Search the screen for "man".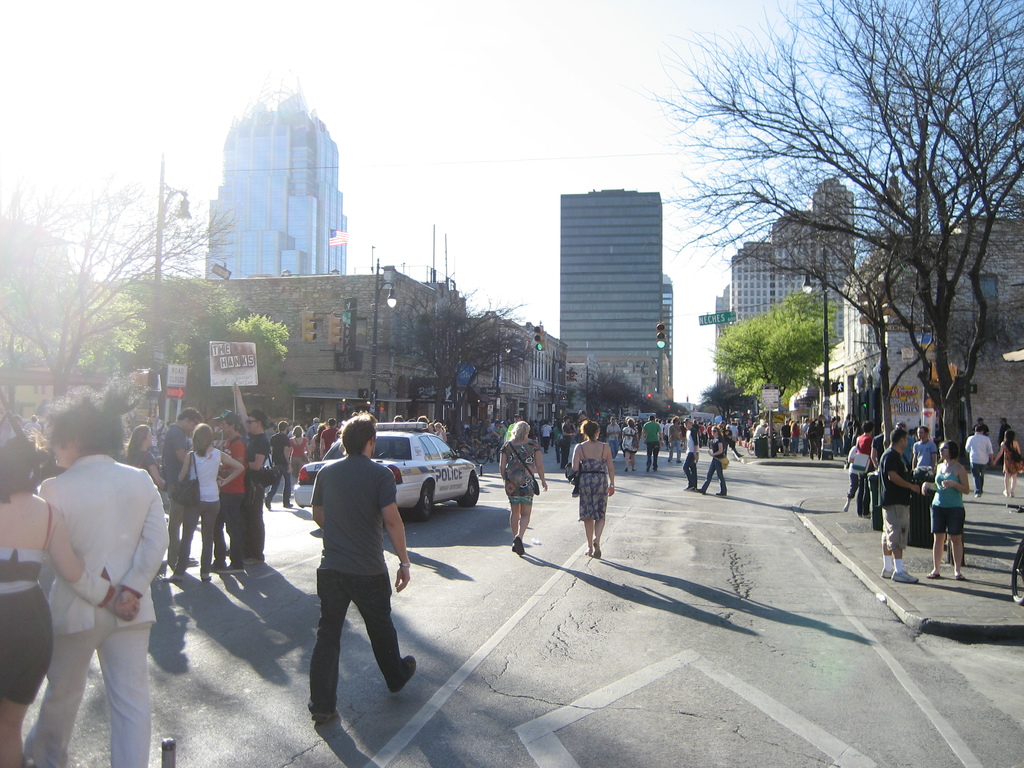
Found at (831,416,845,454).
